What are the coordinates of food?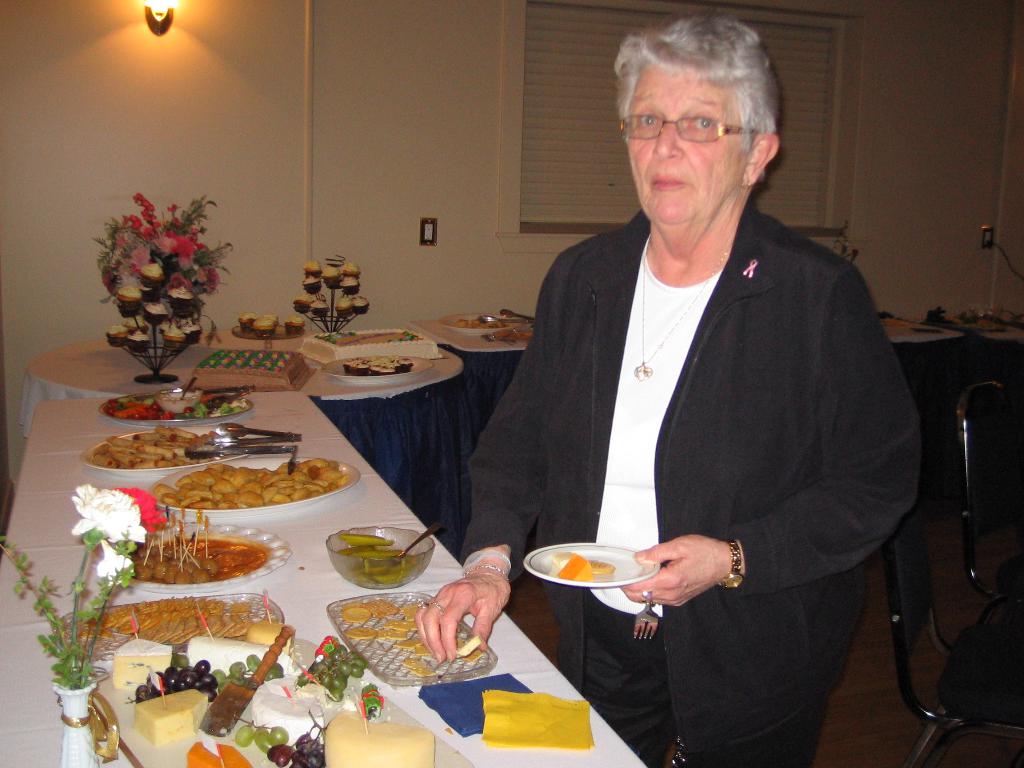
x1=305, y1=327, x2=440, y2=360.
